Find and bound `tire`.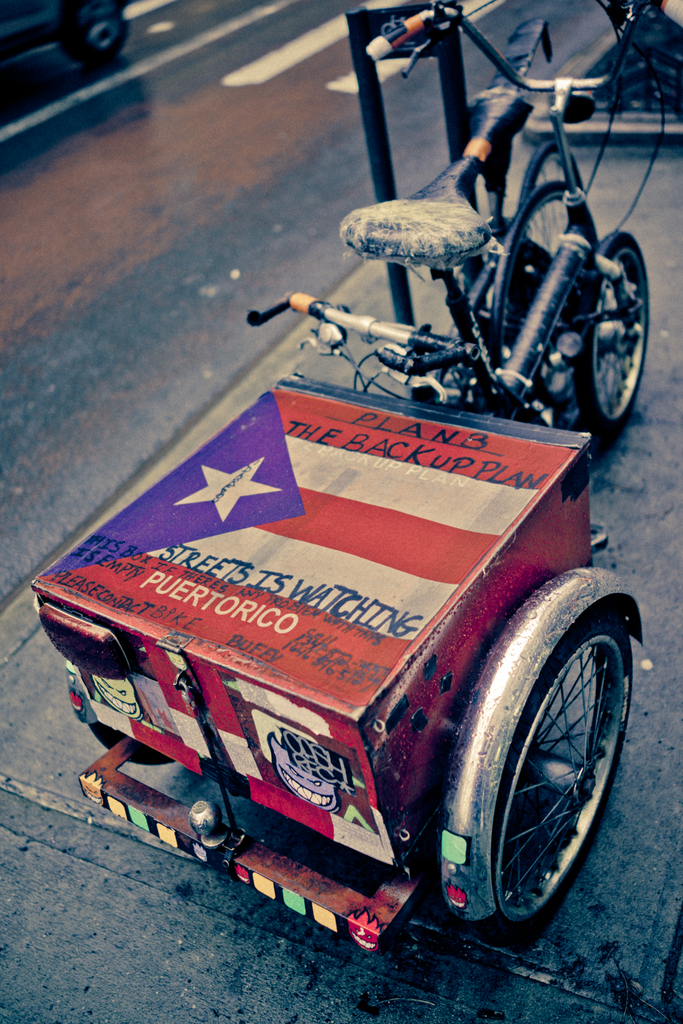
Bound: x1=487 y1=178 x2=573 y2=414.
